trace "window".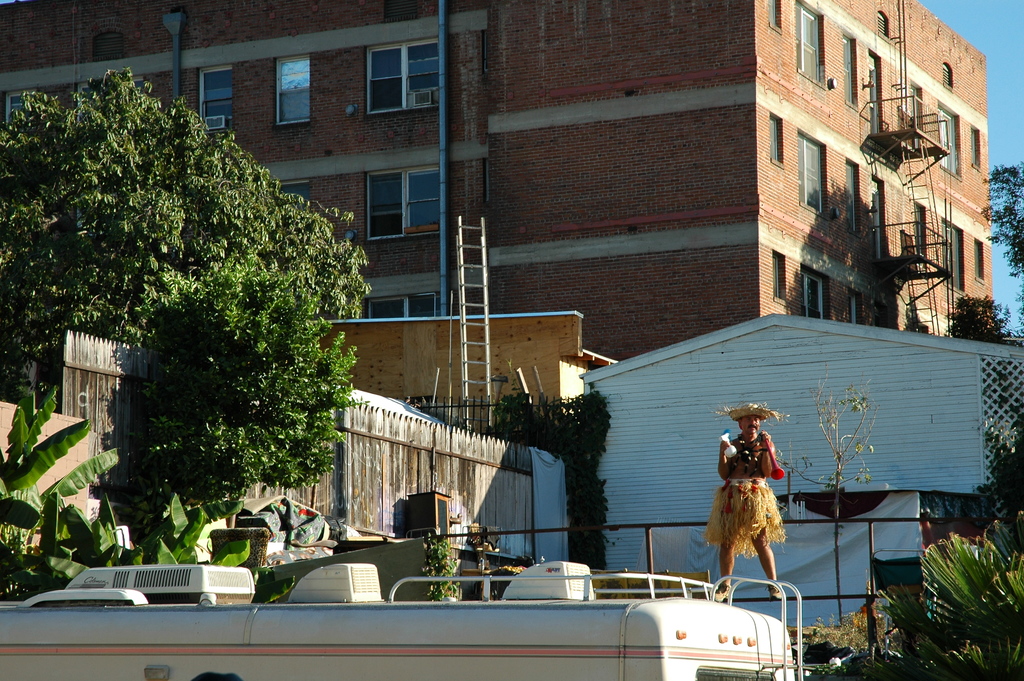
Traced to (left=876, top=12, right=886, bottom=37).
